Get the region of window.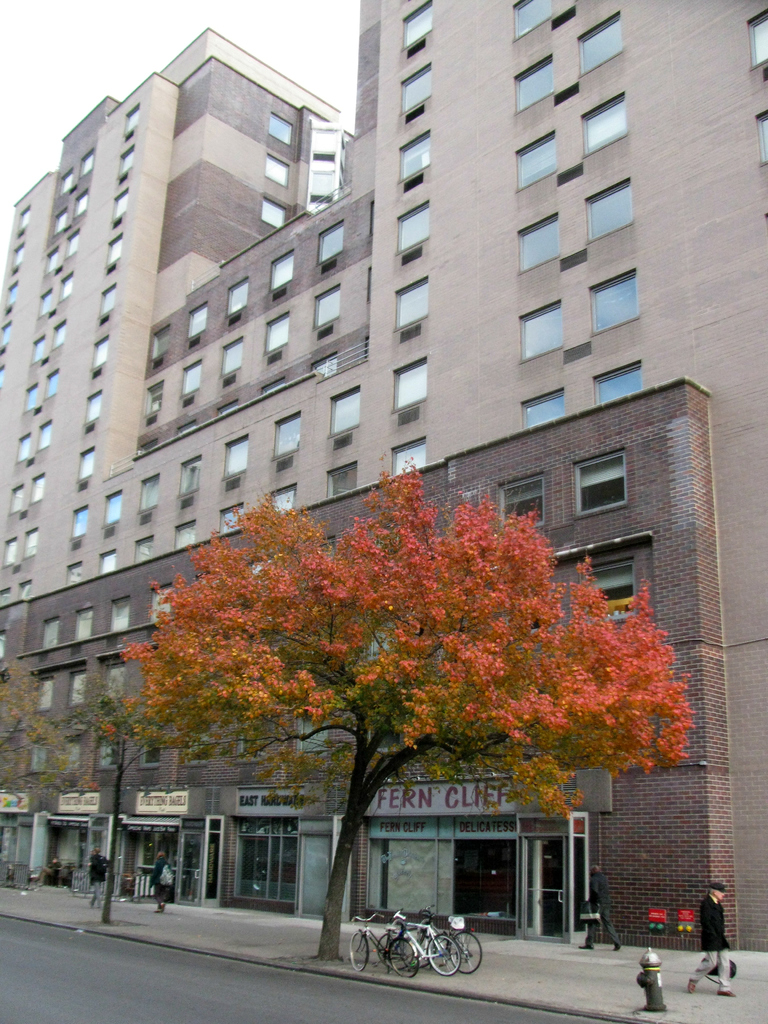
locate(515, 54, 554, 115).
